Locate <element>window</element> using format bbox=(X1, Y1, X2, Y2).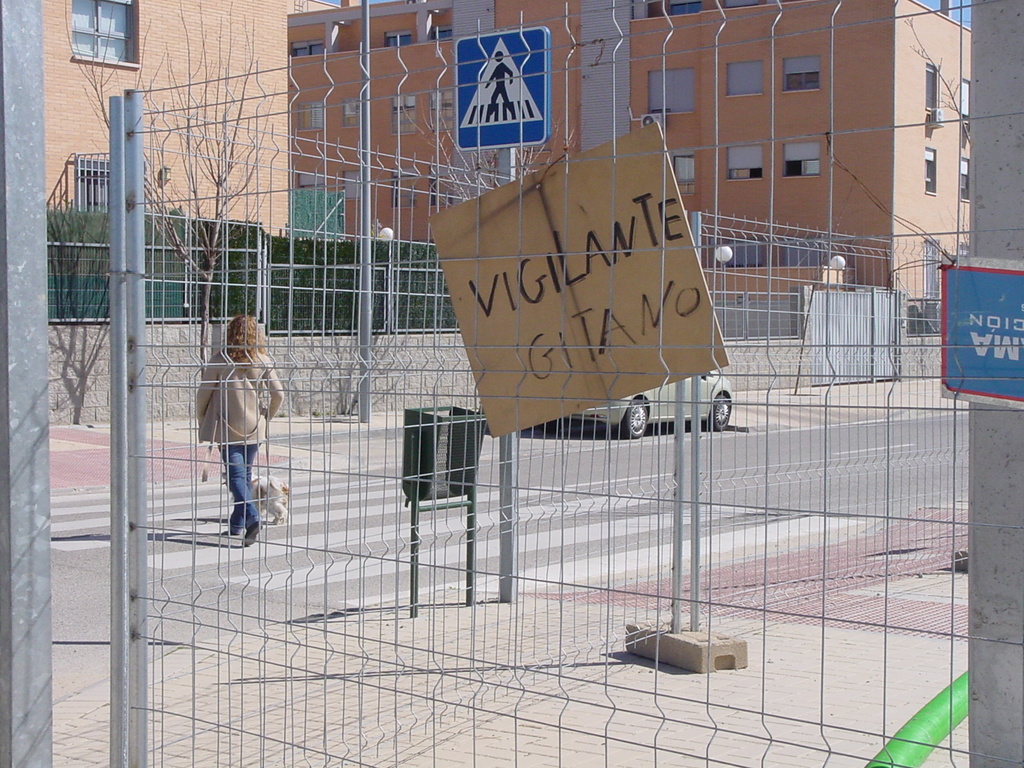
bbox=(649, 68, 703, 112).
